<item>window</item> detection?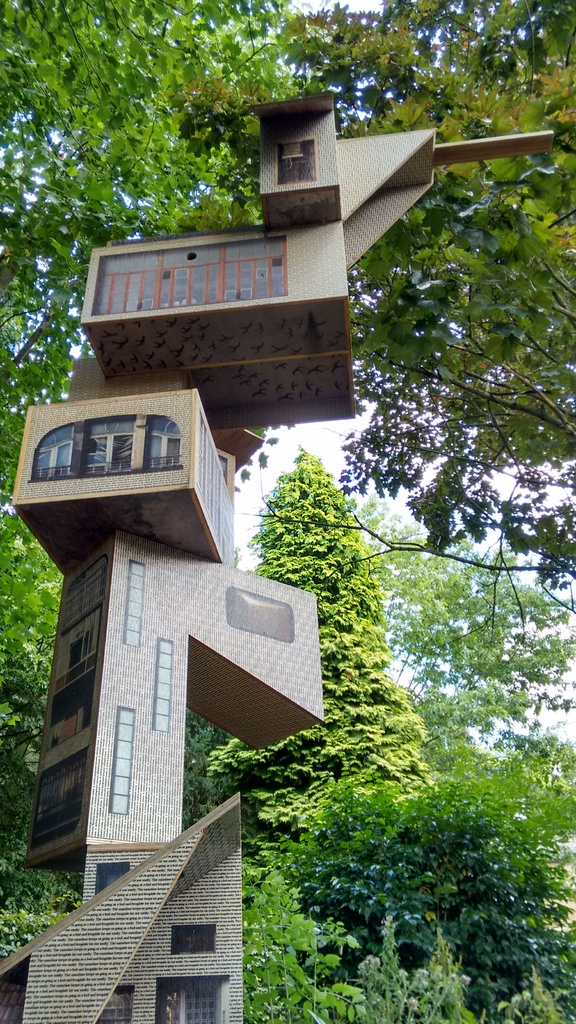
(x1=171, y1=923, x2=216, y2=956)
